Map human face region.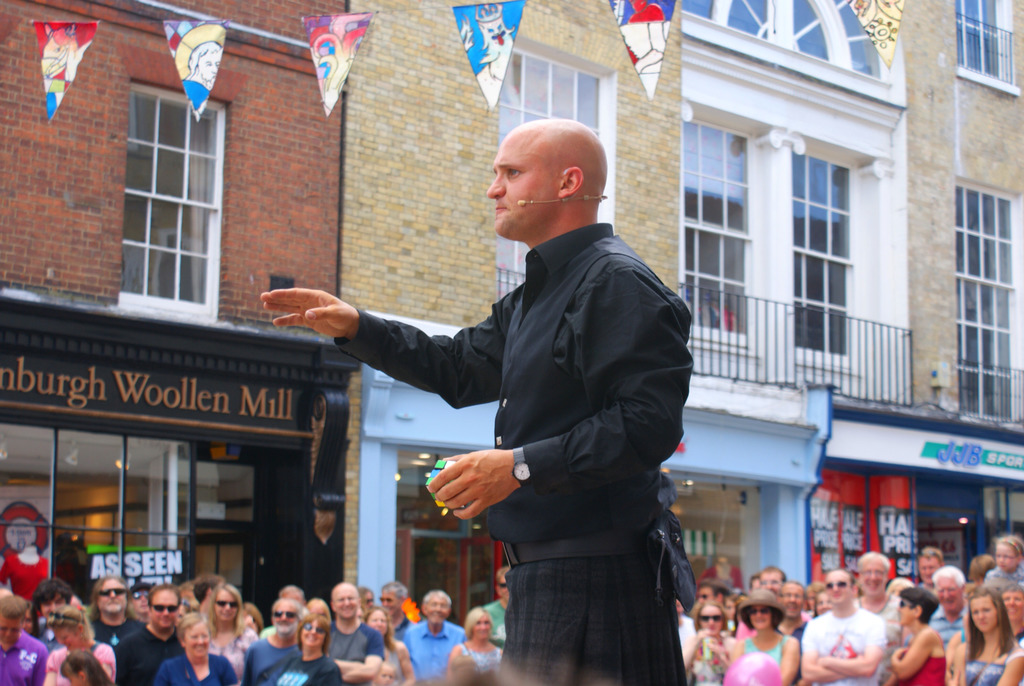
Mapped to bbox=[215, 587, 237, 621].
